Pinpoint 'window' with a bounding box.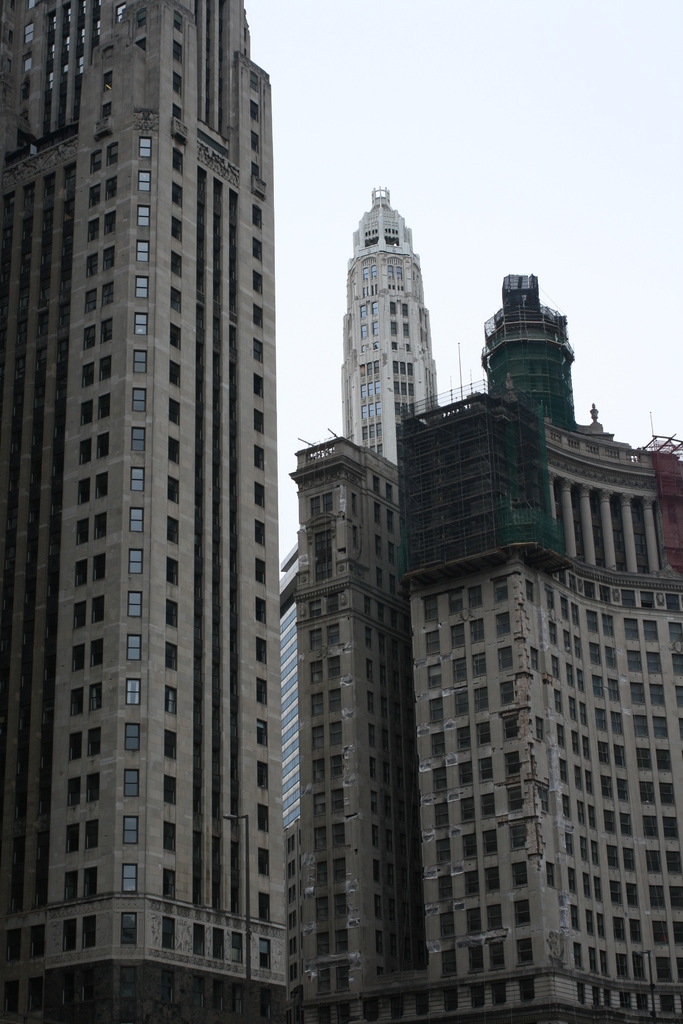
{"left": 252, "top": 99, "right": 261, "bottom": 122}.
